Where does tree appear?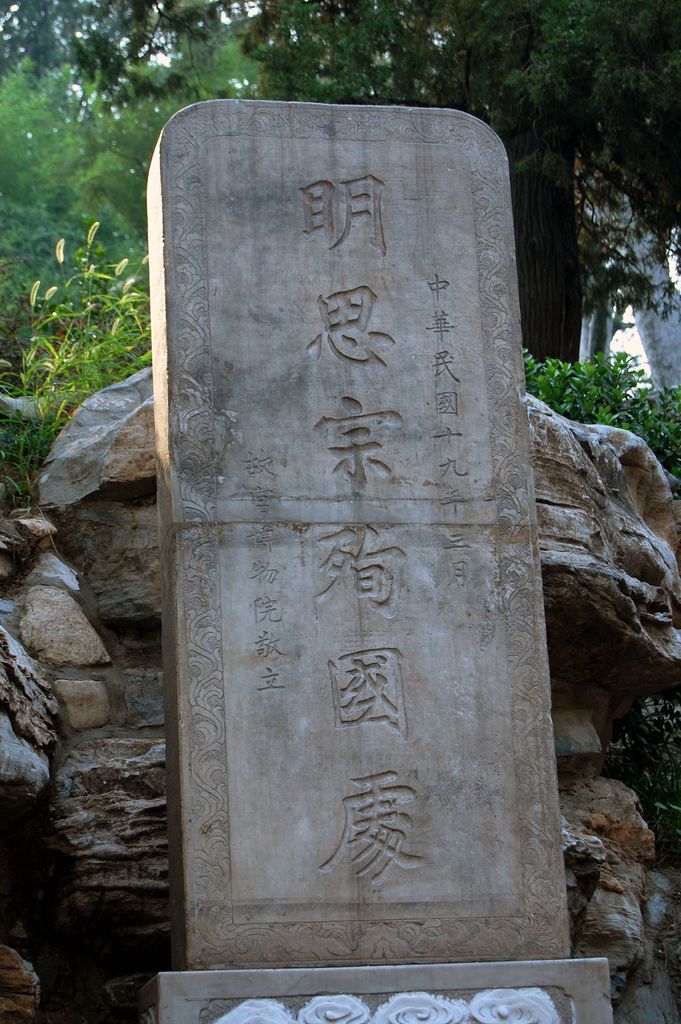
Appears at left=242, top=0, right=680, bottom=366.
